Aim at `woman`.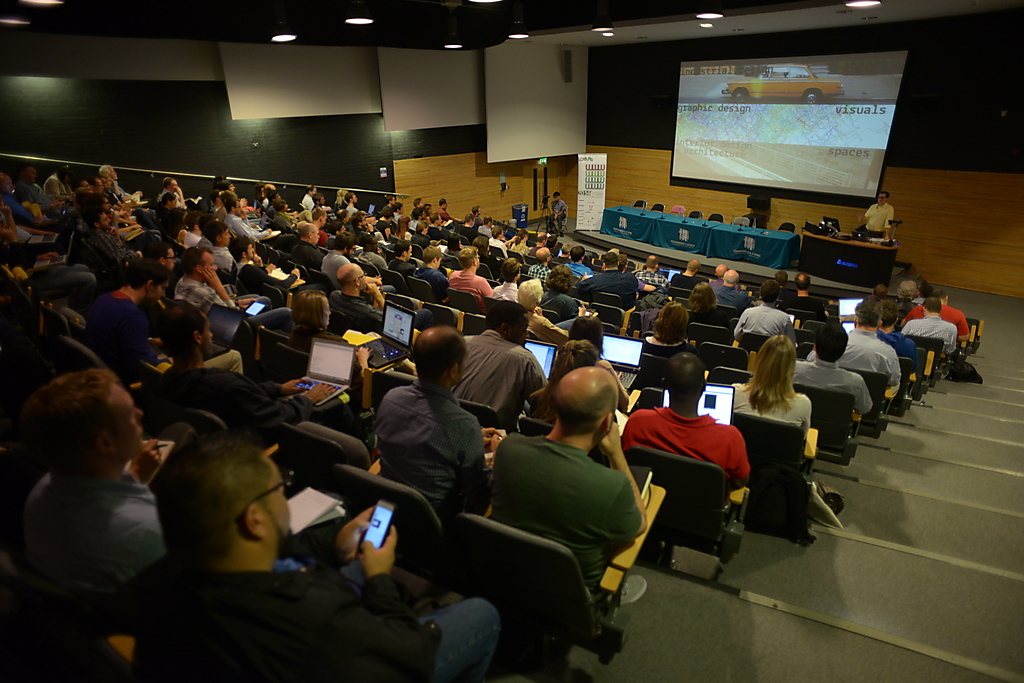
Aimed at box(727, 337, 809, 427).
